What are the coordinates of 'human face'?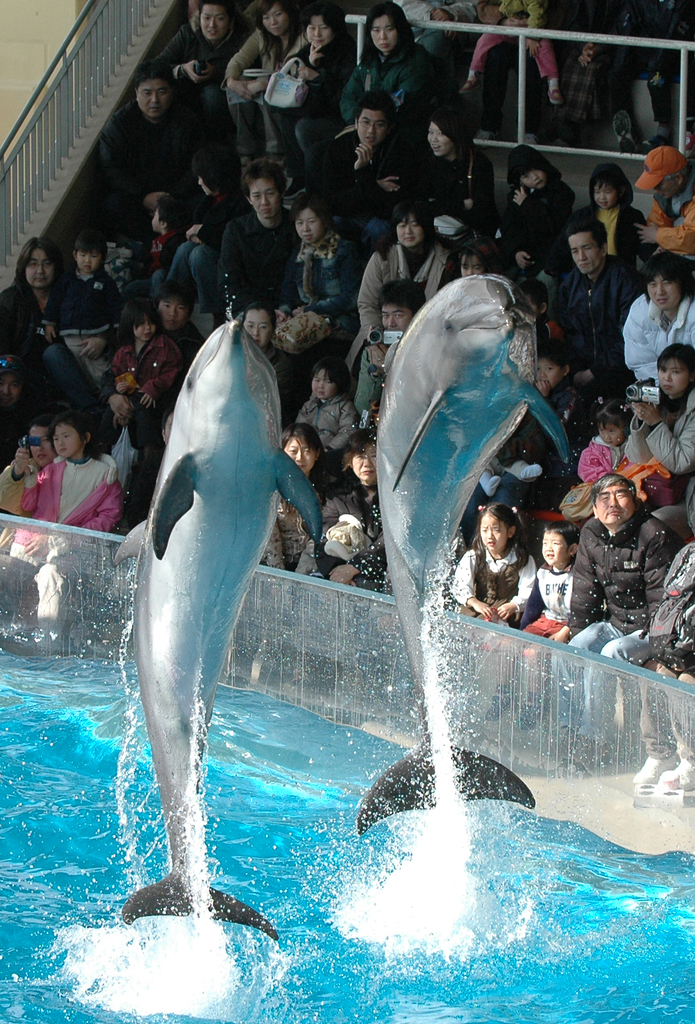
select_region(76, 251, 100, 275).
